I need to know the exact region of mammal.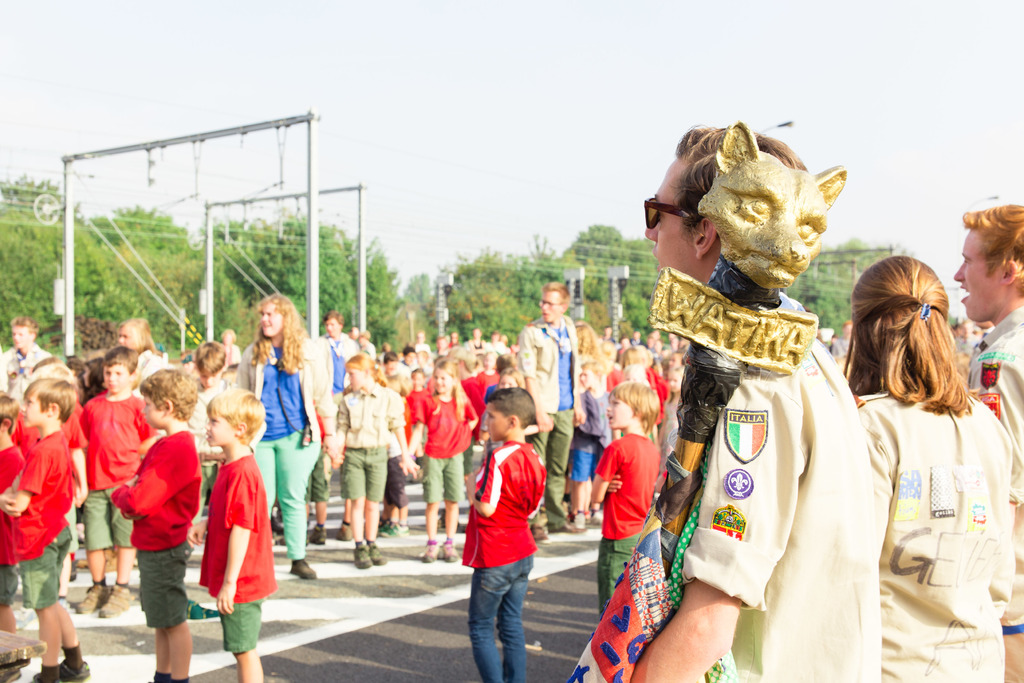
Region: select_region(382, 340, 398, 363).
